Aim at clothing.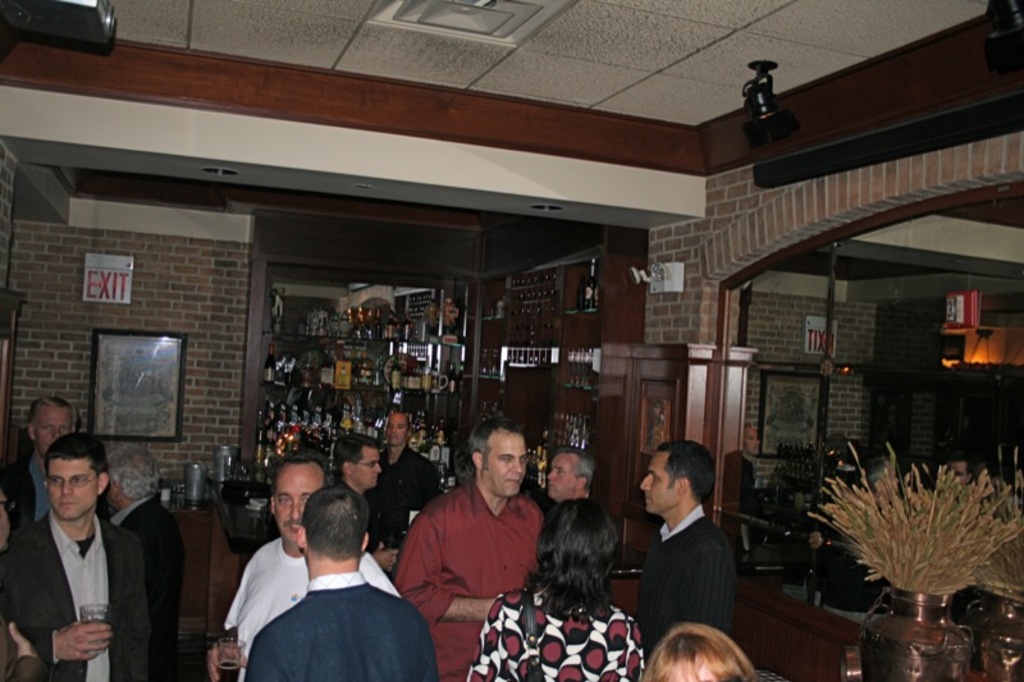
Aimed at bbox=[398, 461, 536, 681].
